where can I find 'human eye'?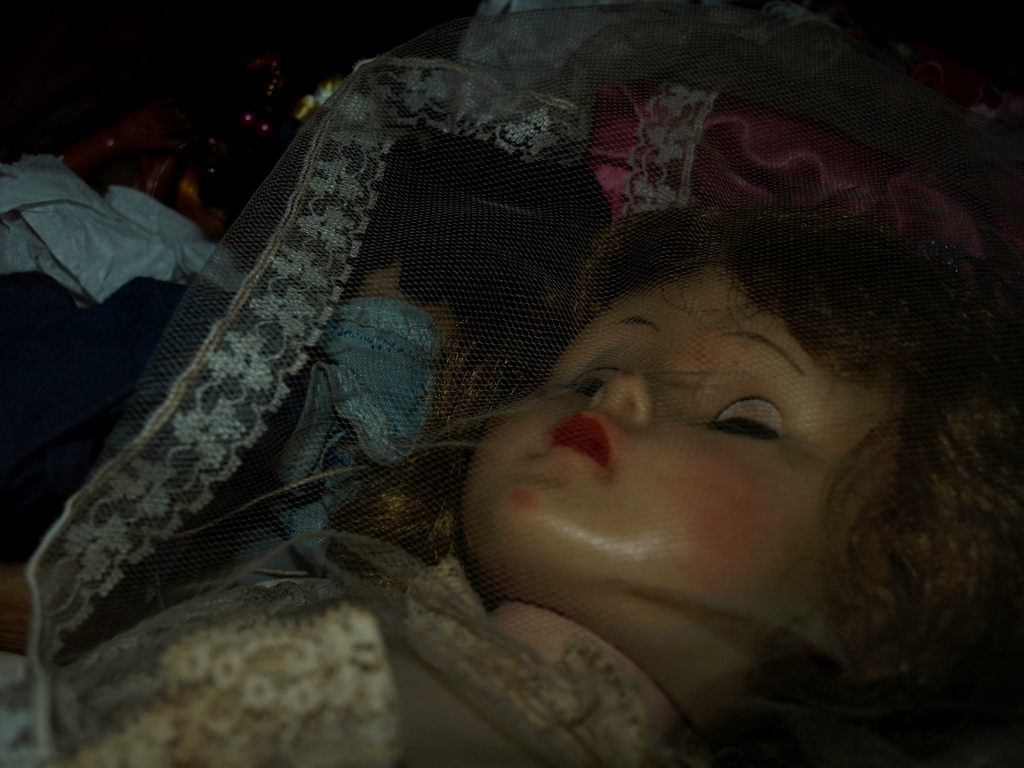
You can find it at select_region(561, 353, 630, 397).
